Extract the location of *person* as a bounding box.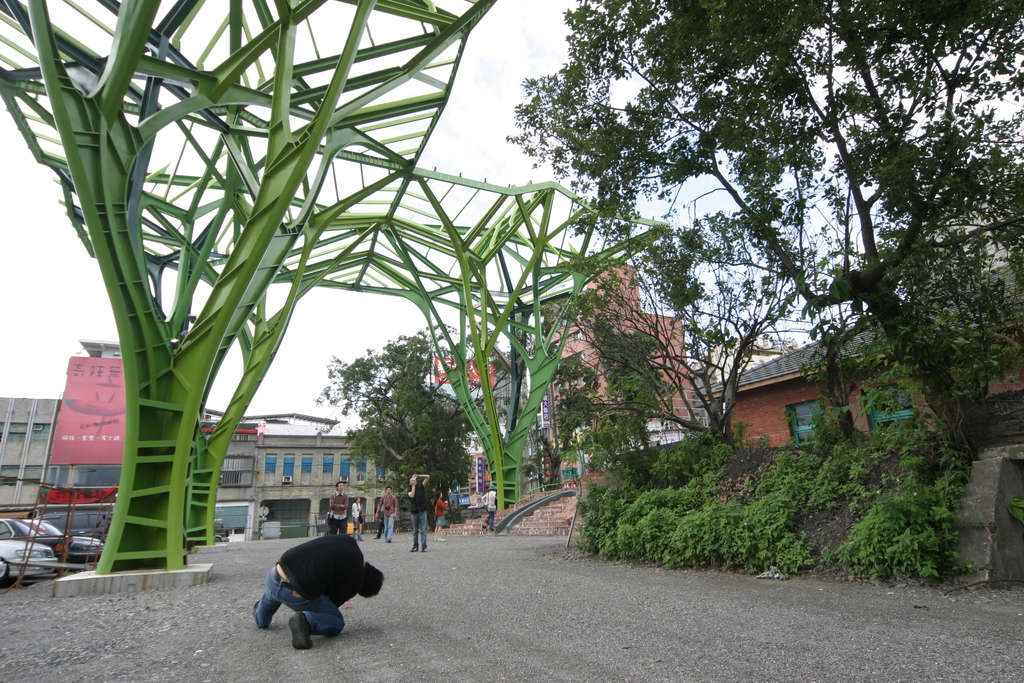
region(330, 480, 350, 531).
